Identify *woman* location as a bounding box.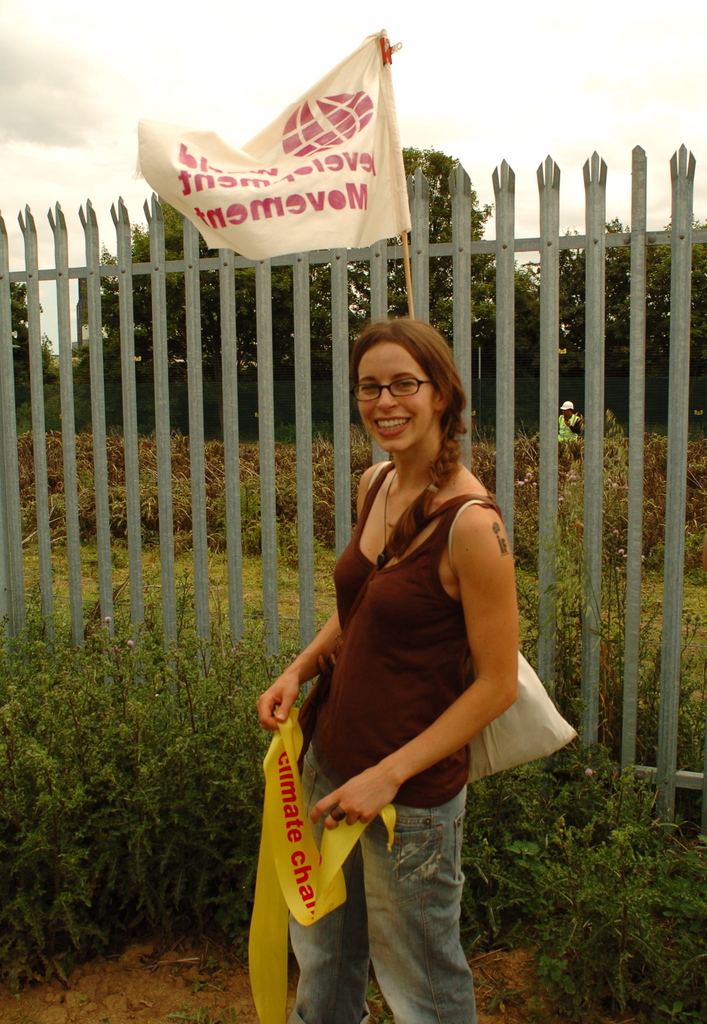
[x1=250, y1=270, x2=551, y2=992].
